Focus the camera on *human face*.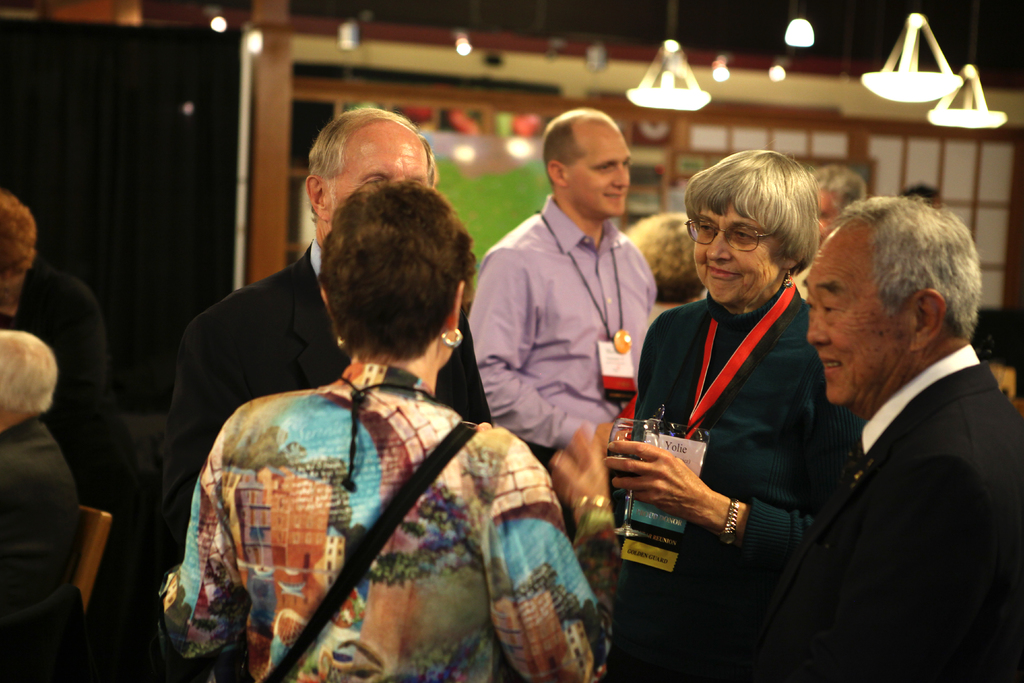
Focus region: left=568, top=115, right=631, bottom=217.
